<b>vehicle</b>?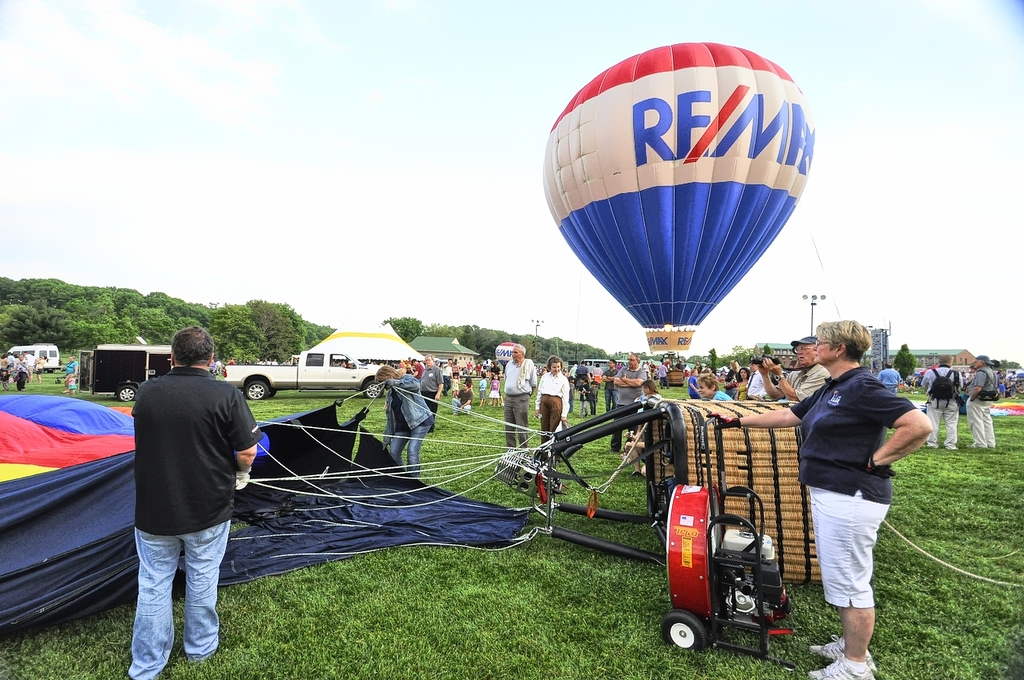
bbox=(583, 358, 630, 376)
